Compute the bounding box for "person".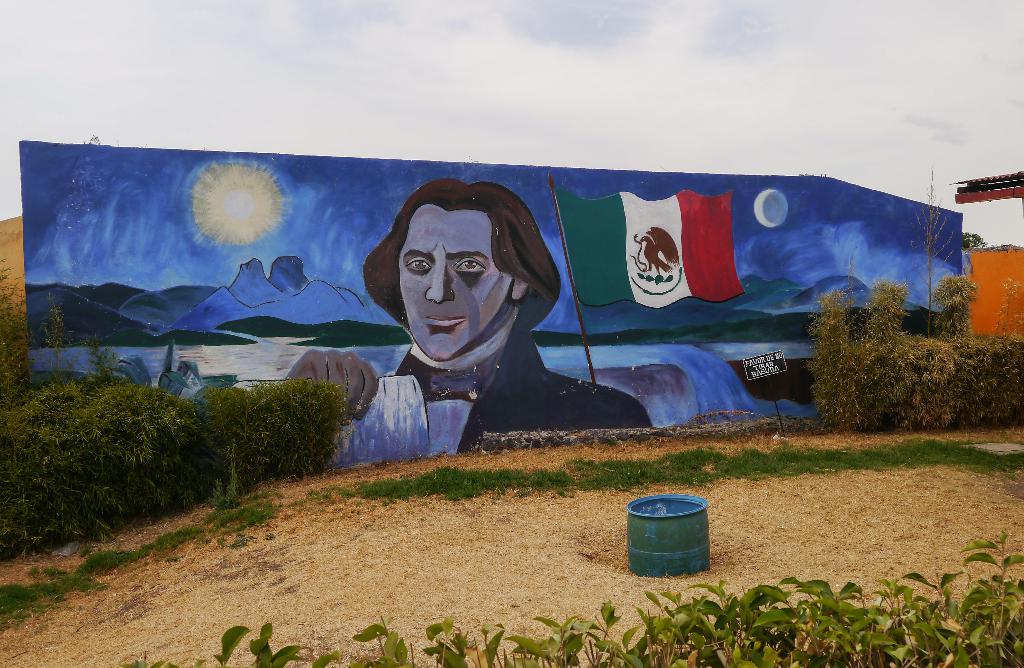
<bbox>333, 171, 653, 469</bbox>.
